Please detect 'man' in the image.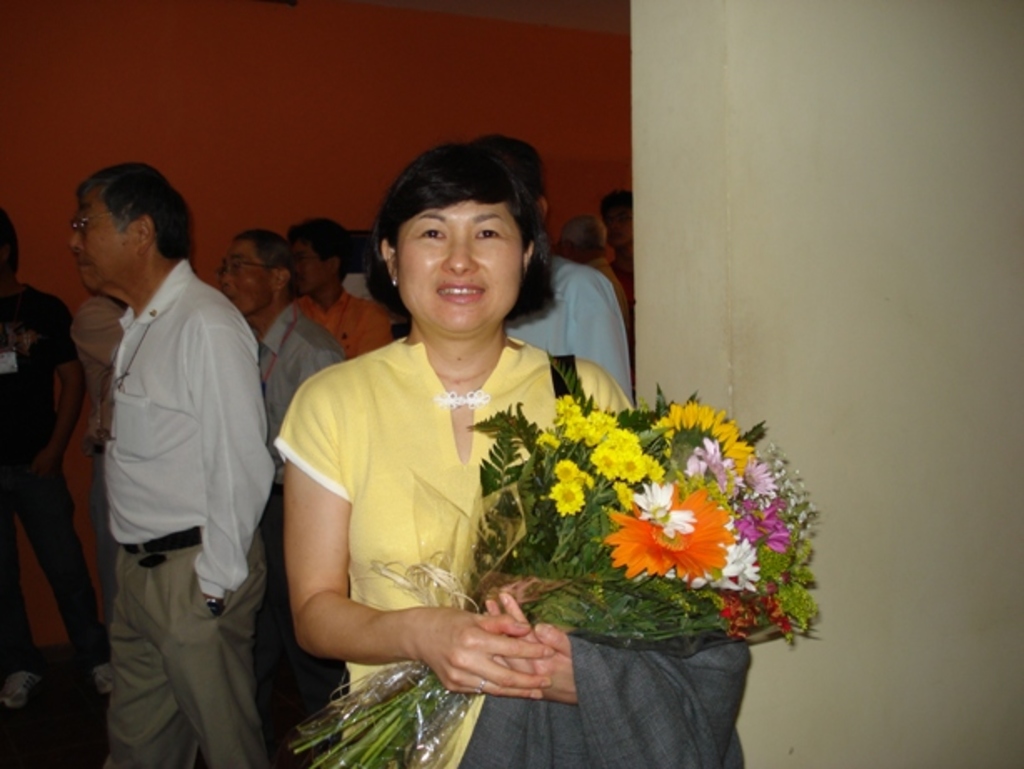
bbox=[213, 230, 349, 732].
